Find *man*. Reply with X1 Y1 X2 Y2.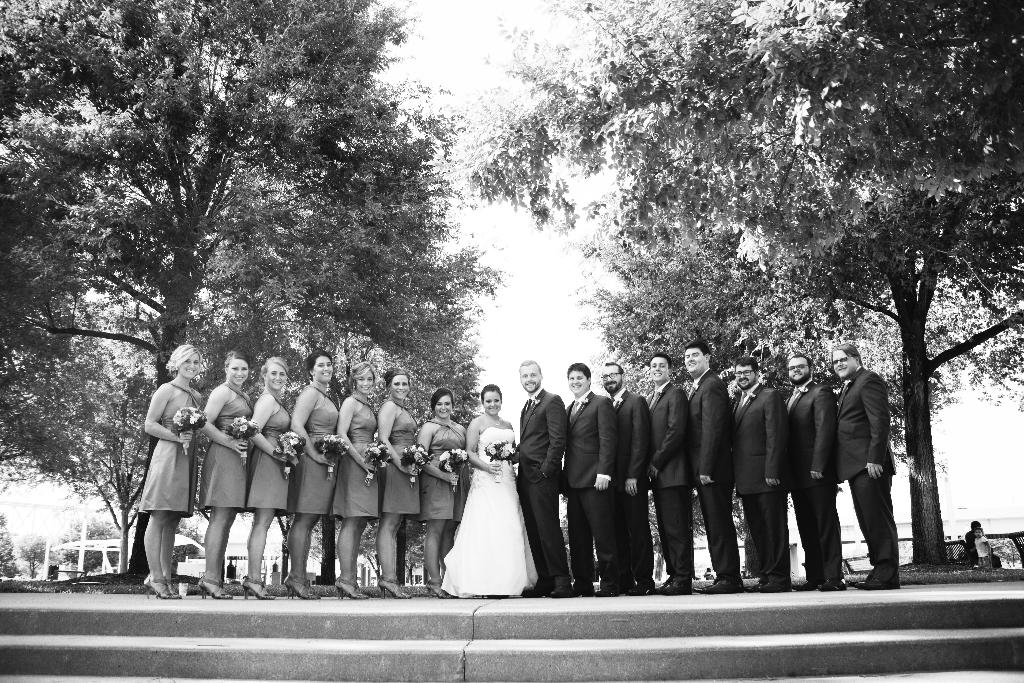
732 357 792 595.
